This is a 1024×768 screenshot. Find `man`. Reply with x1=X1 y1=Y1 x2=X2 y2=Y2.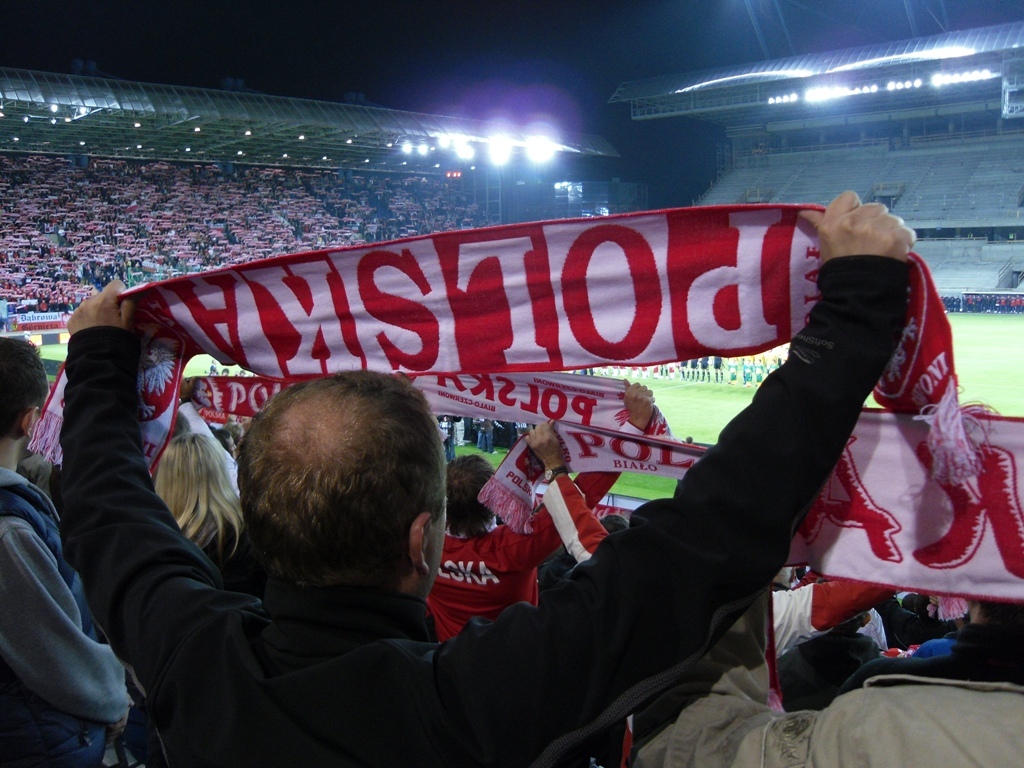
x1=0 y1=335 x2=133 y2=767.
